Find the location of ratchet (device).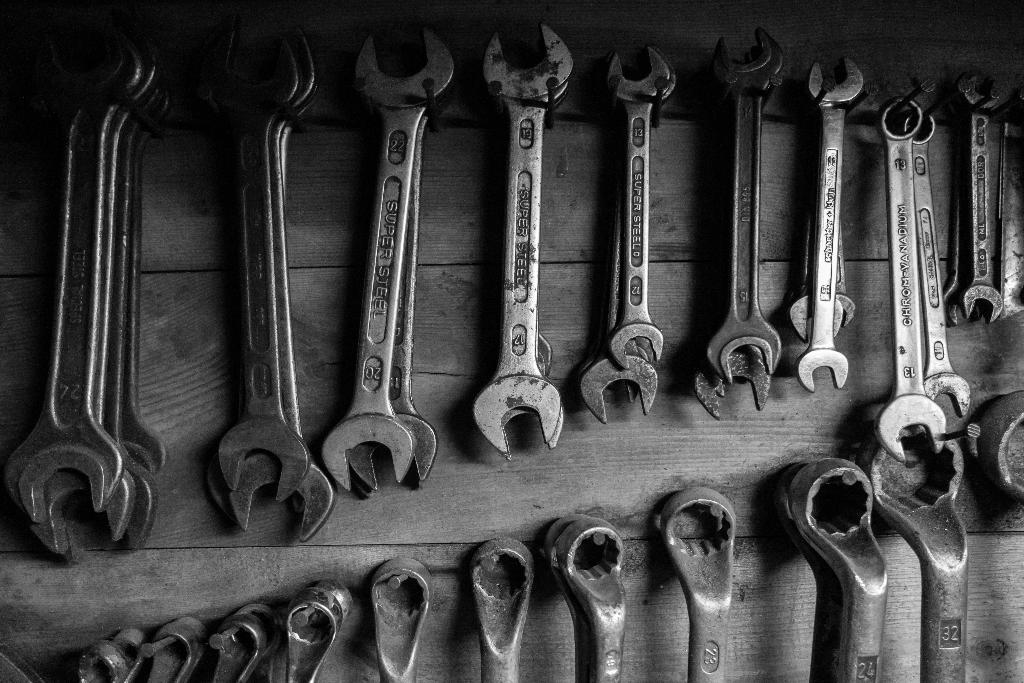
Location: (305, 583, 352, 682).
